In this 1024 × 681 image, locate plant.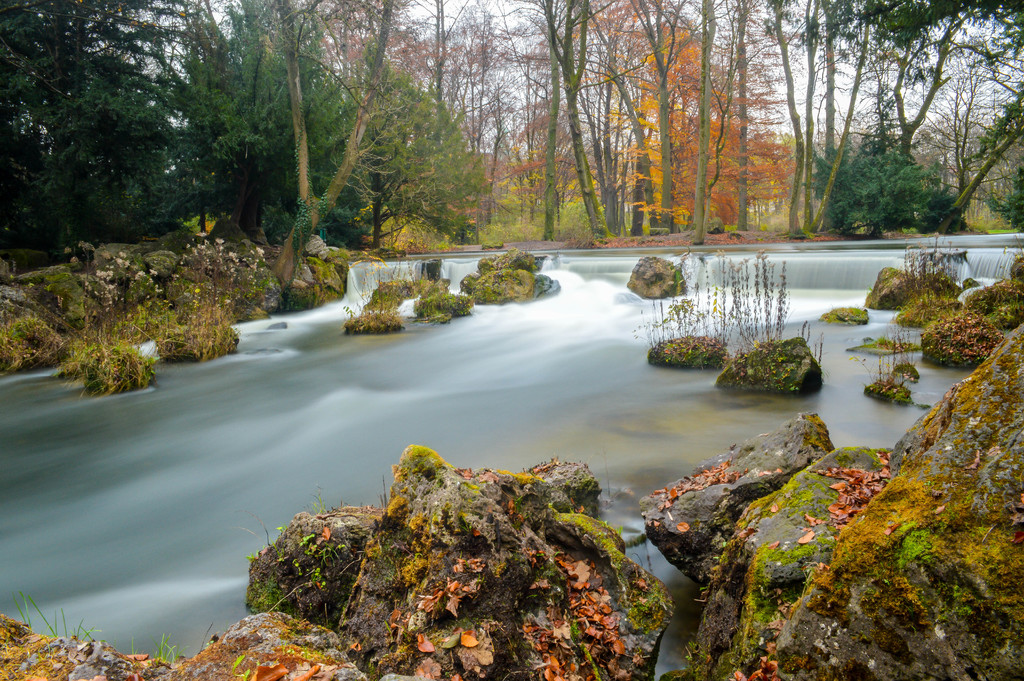
Bounding box: BBox(510, 495, 534, 530).
